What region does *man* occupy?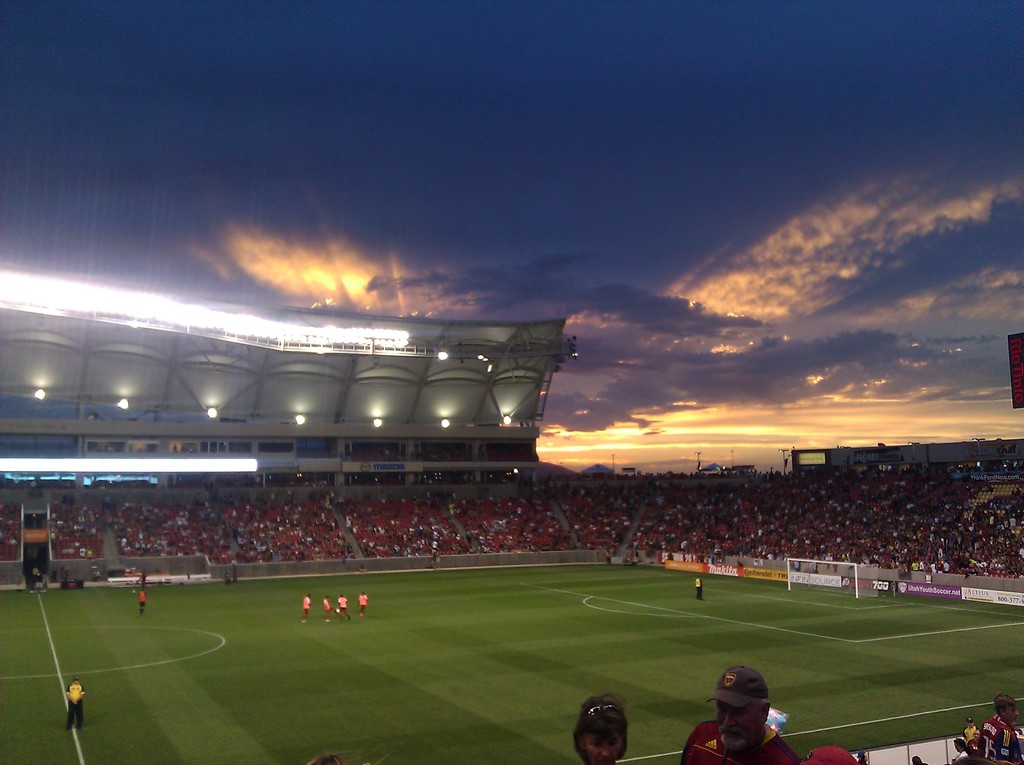
[left=326, top=593, right=336, bottom=624].
